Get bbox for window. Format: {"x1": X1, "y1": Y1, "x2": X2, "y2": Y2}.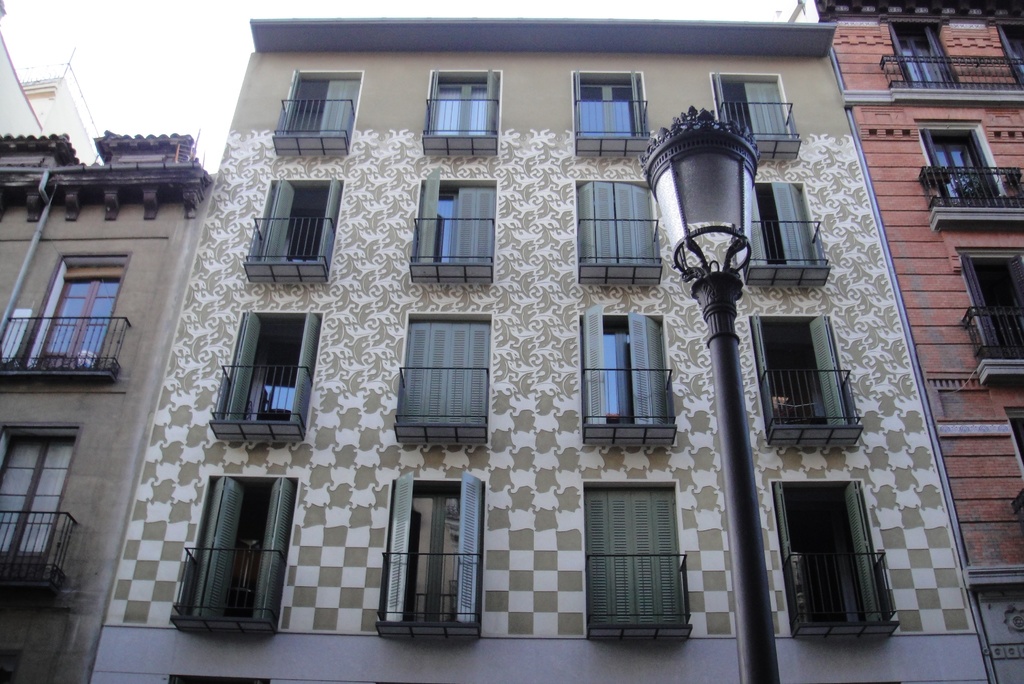
{"x1": 588, "y1": 489, "x2": 686, "y2": 630}.
